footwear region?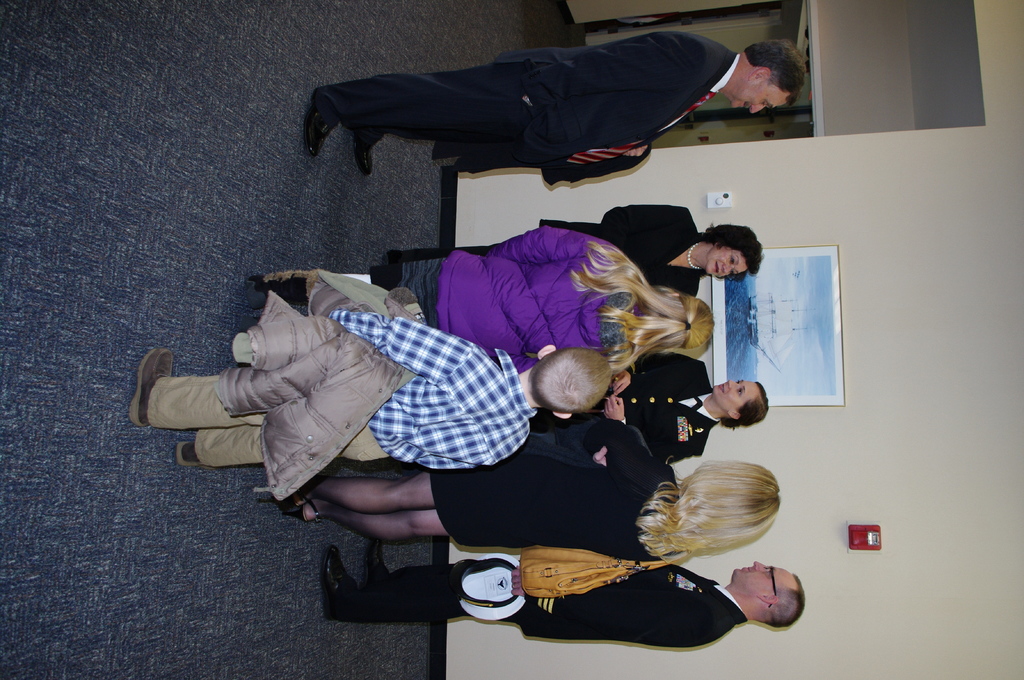
127:348:175:430
